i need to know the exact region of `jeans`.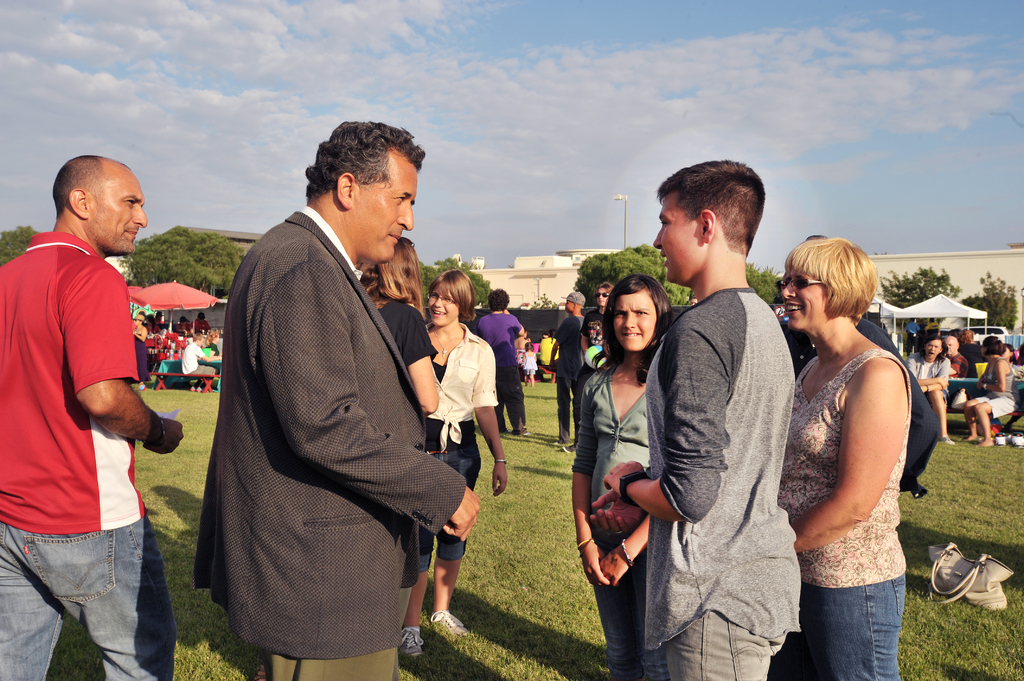
Region: locate(260, 639, 398, 680).
